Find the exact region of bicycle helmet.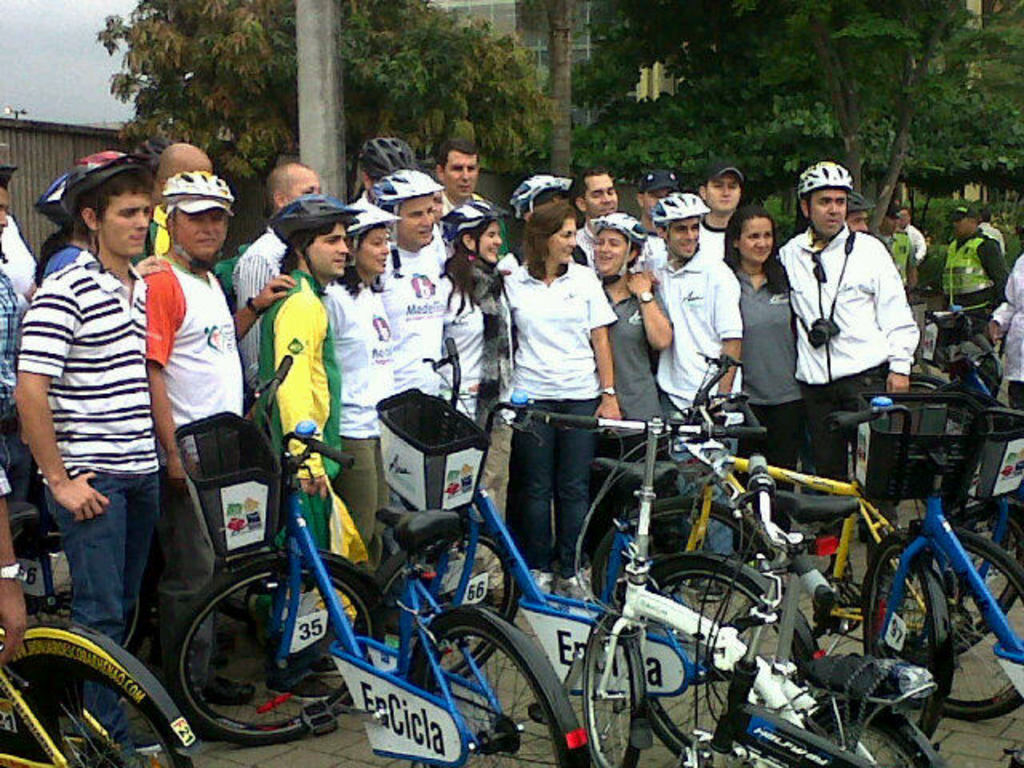
Exact region: box=[794, 166, 859, 197].
